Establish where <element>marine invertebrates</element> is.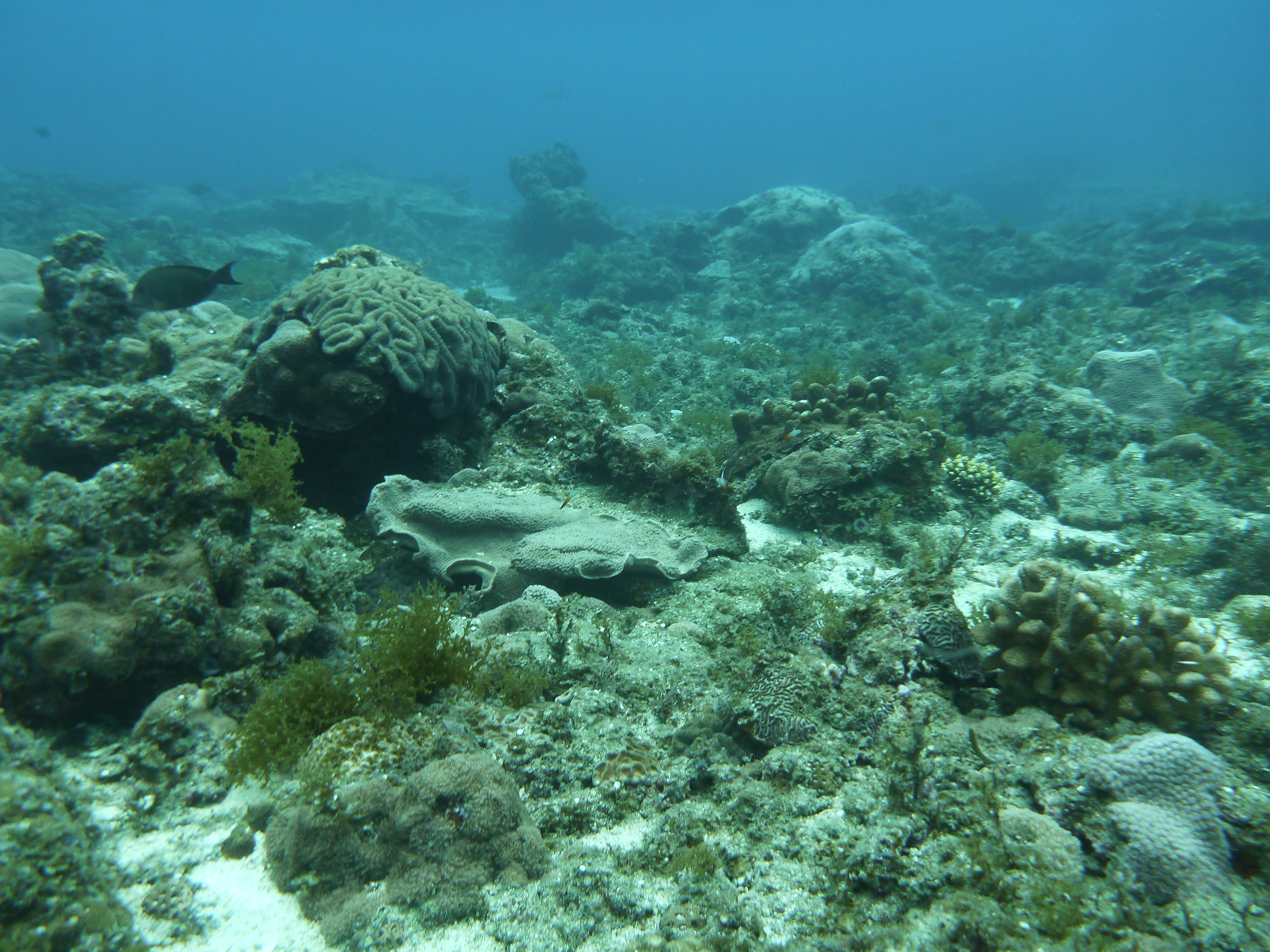
Established at (13,68,57,116).
